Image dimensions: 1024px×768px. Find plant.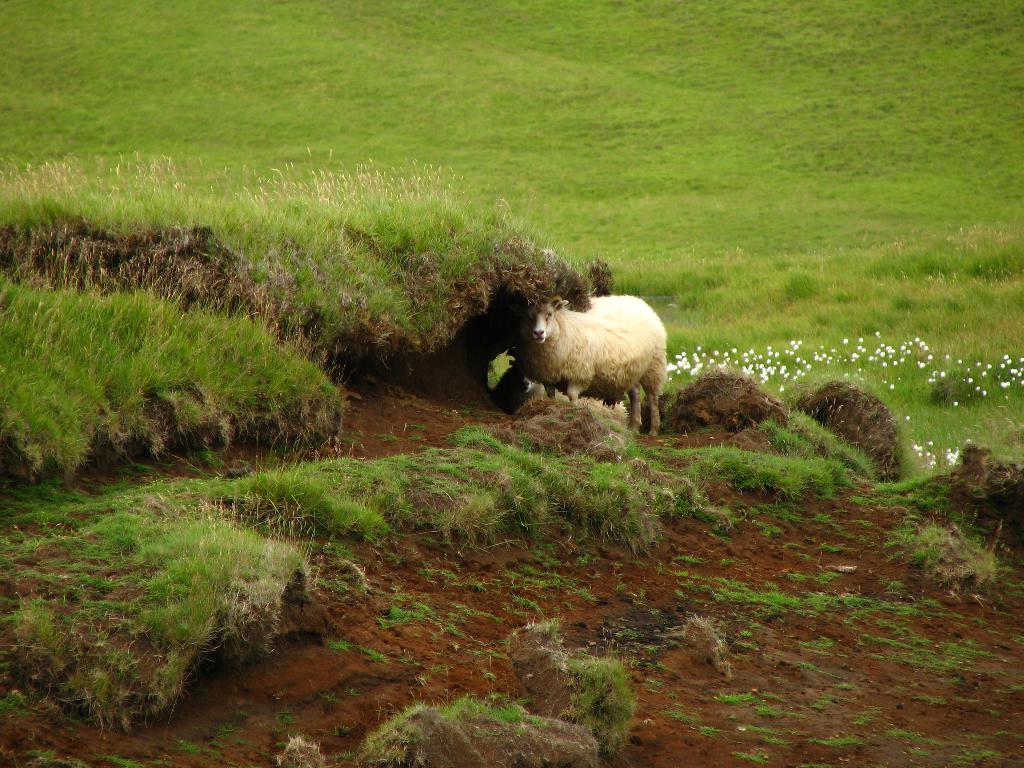
(left=719, top=555, right=731, bottom=567).
